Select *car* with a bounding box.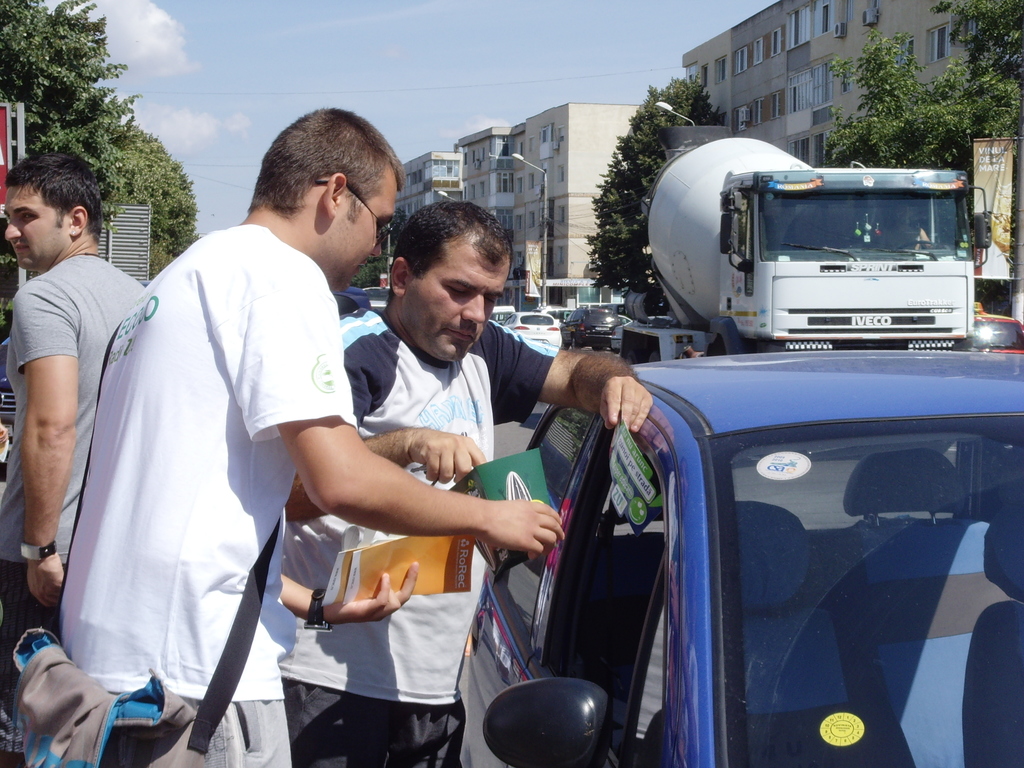
detection(499, 312, 561, 347).
